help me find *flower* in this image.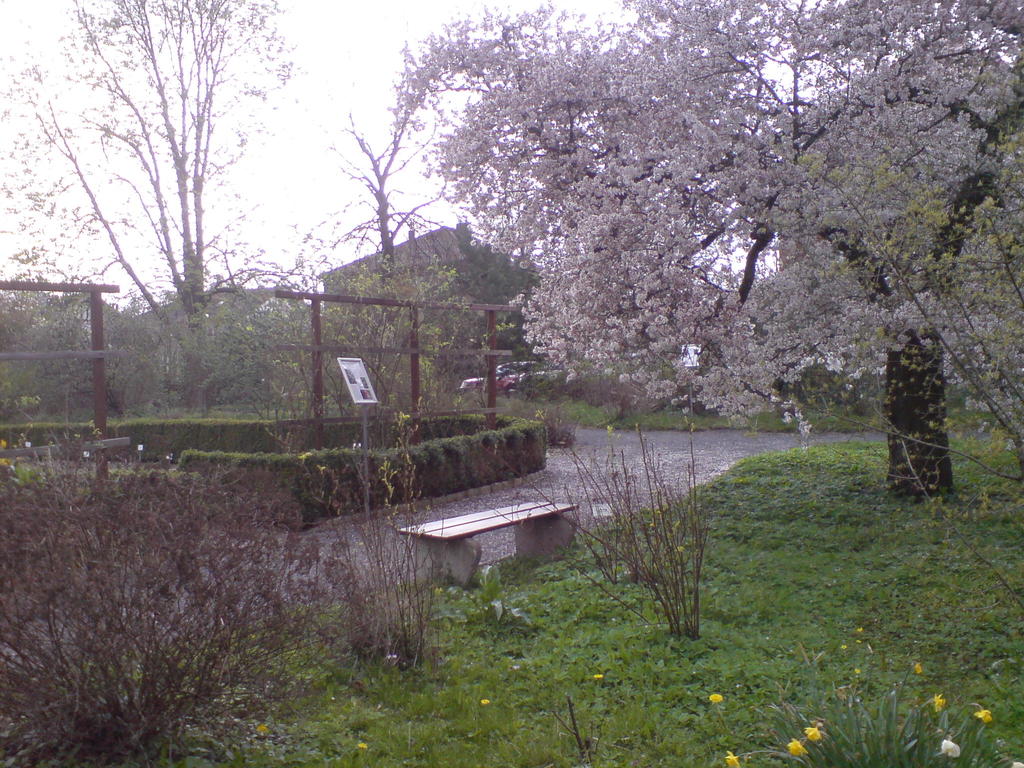
Found it: 706/691/722/703.
